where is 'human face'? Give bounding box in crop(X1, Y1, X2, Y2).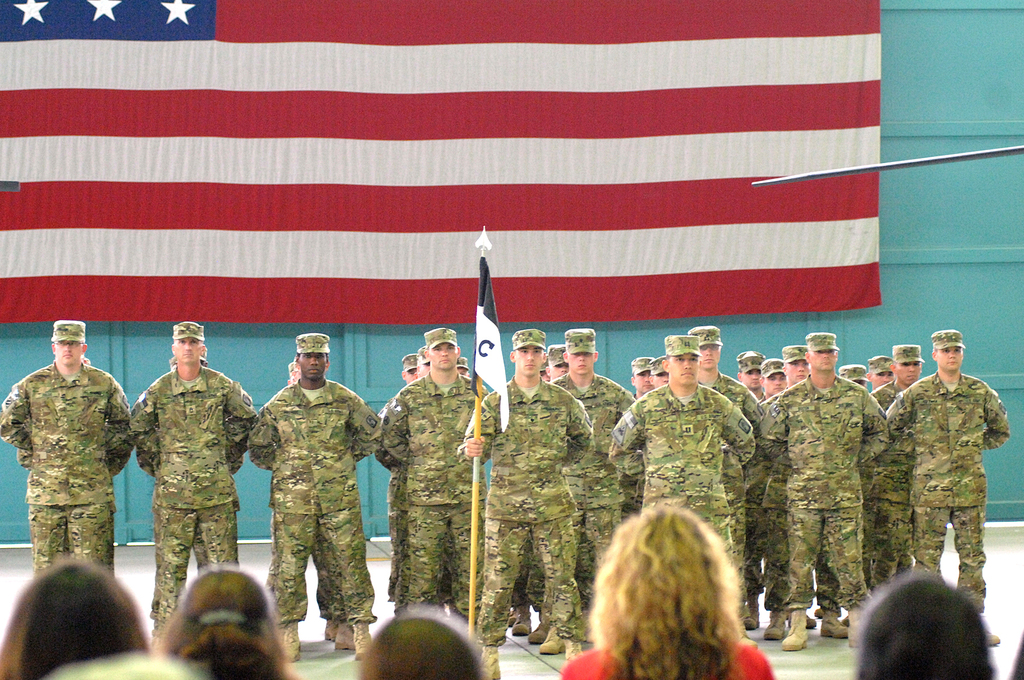
crop(876, 372, 892, 388).
